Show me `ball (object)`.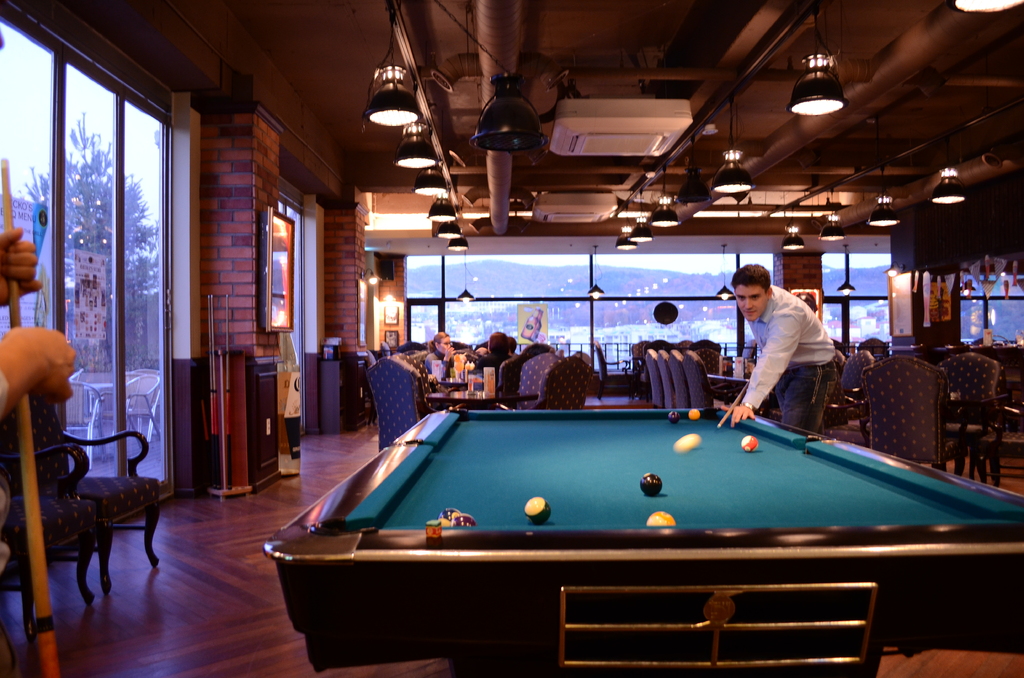
`ball (object)` is here: detection(671, 435, 703, 452).
